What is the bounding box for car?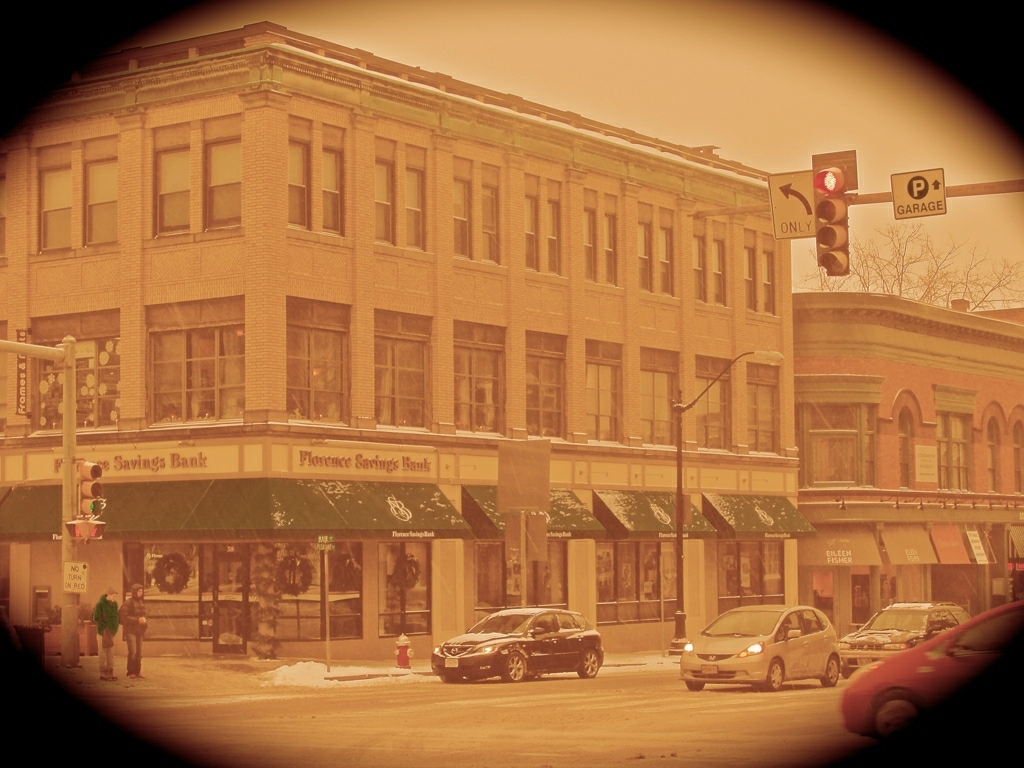
[840, 602, 961, 665].
